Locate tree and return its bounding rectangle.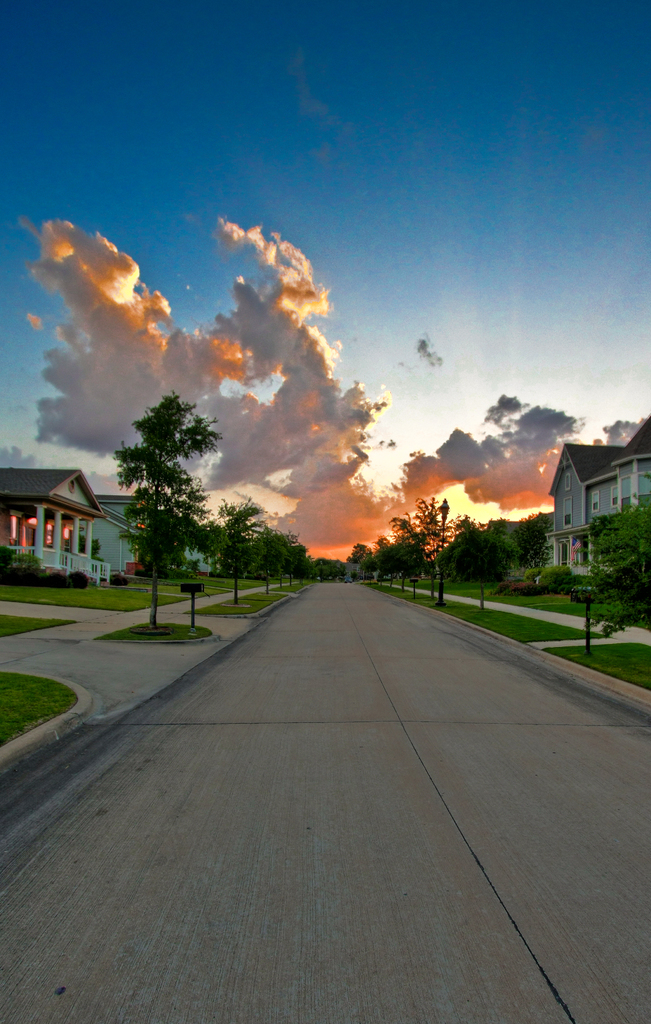
[x1=386, y1=497, x2=447, y2=600].
